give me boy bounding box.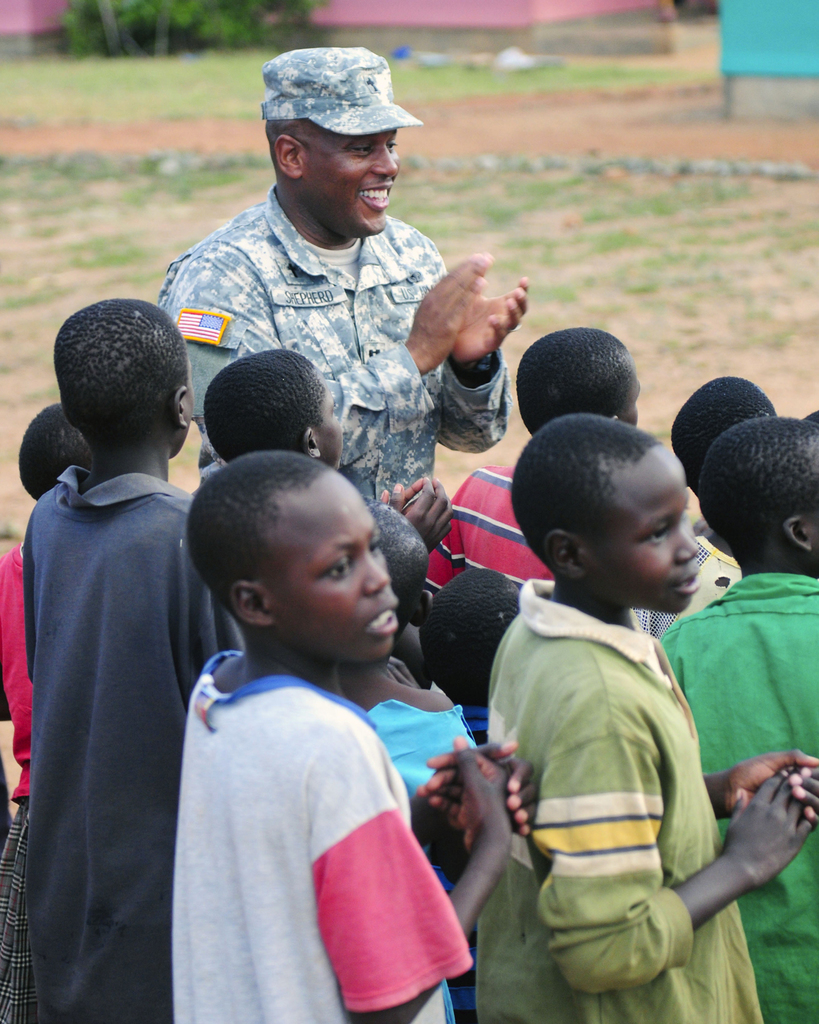
box(328, 496, 484, 852).
